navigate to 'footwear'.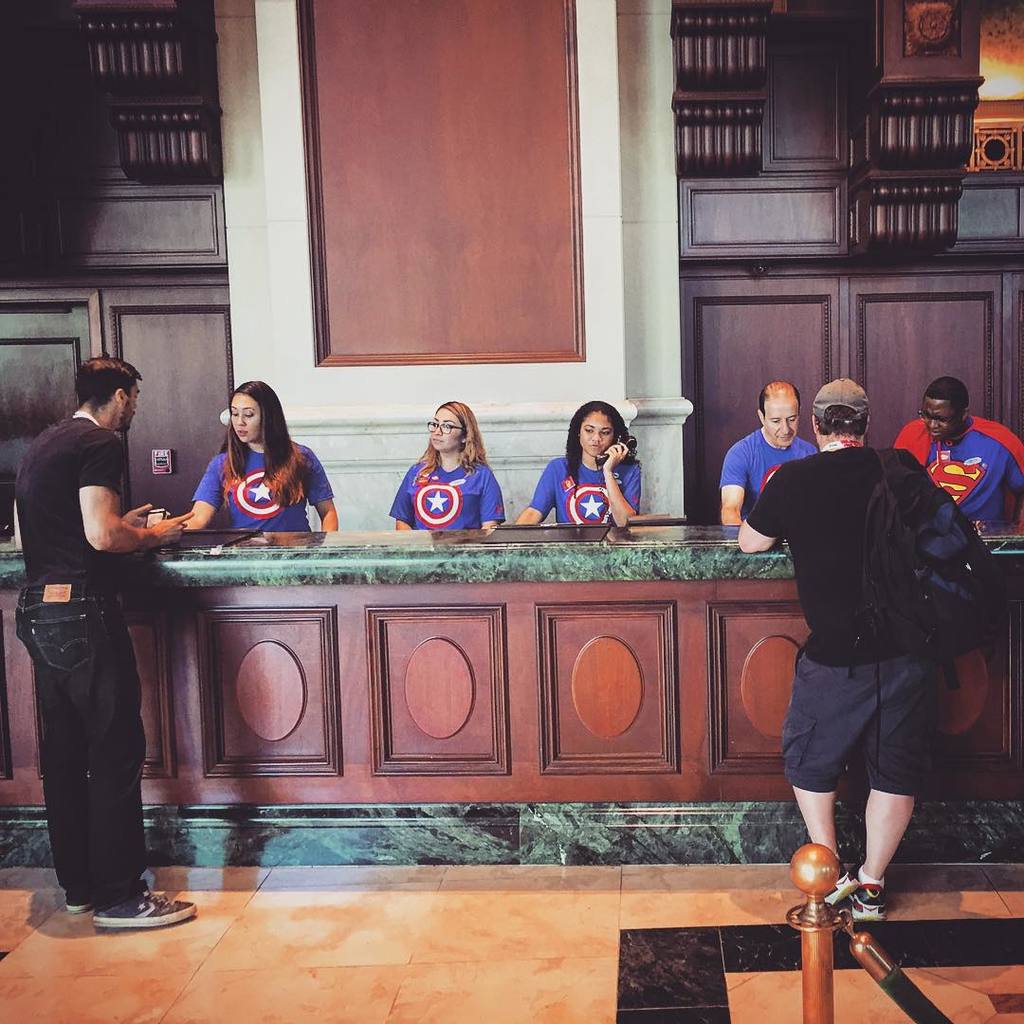
Navigation target: 87/883/198/931.
